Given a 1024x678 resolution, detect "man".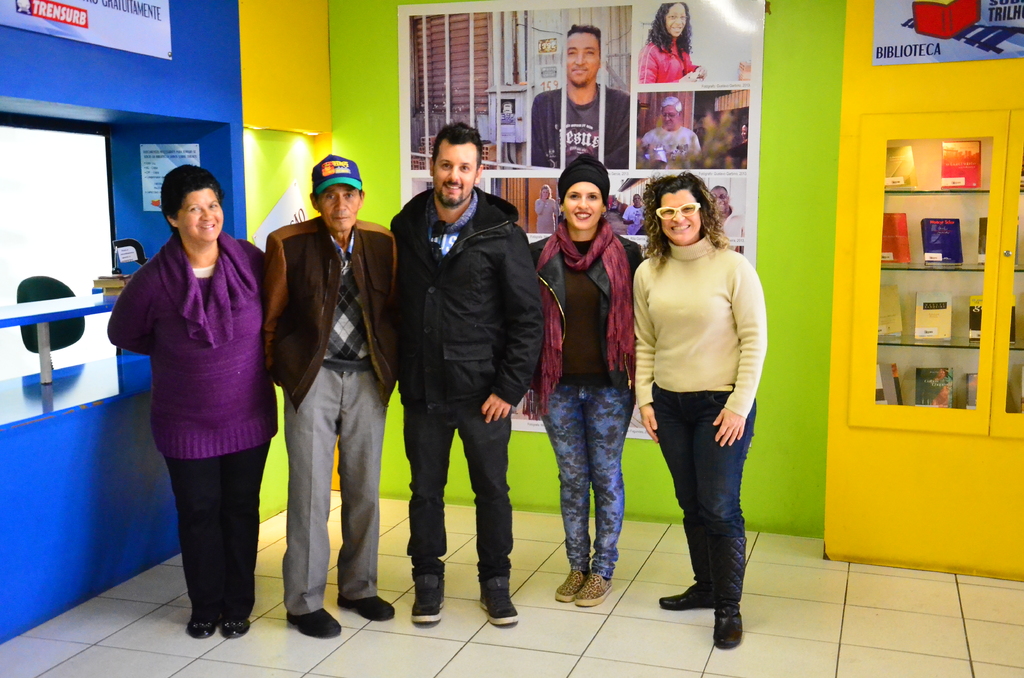
[x1=525, y1=20, x2=636, y2=170].
